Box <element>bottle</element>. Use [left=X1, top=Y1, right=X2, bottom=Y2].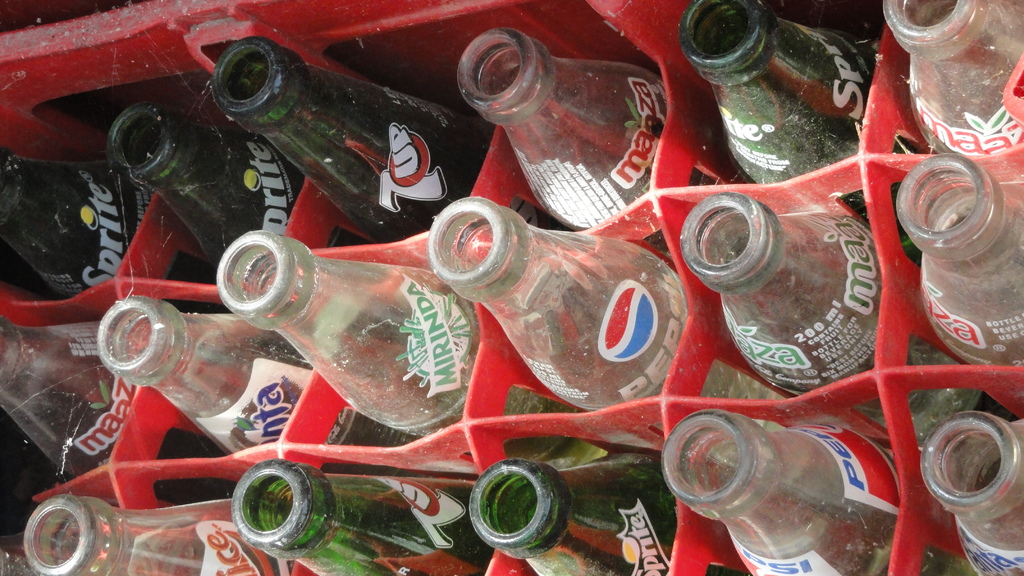
[left=436, top=186, right=694, bottom=419].
